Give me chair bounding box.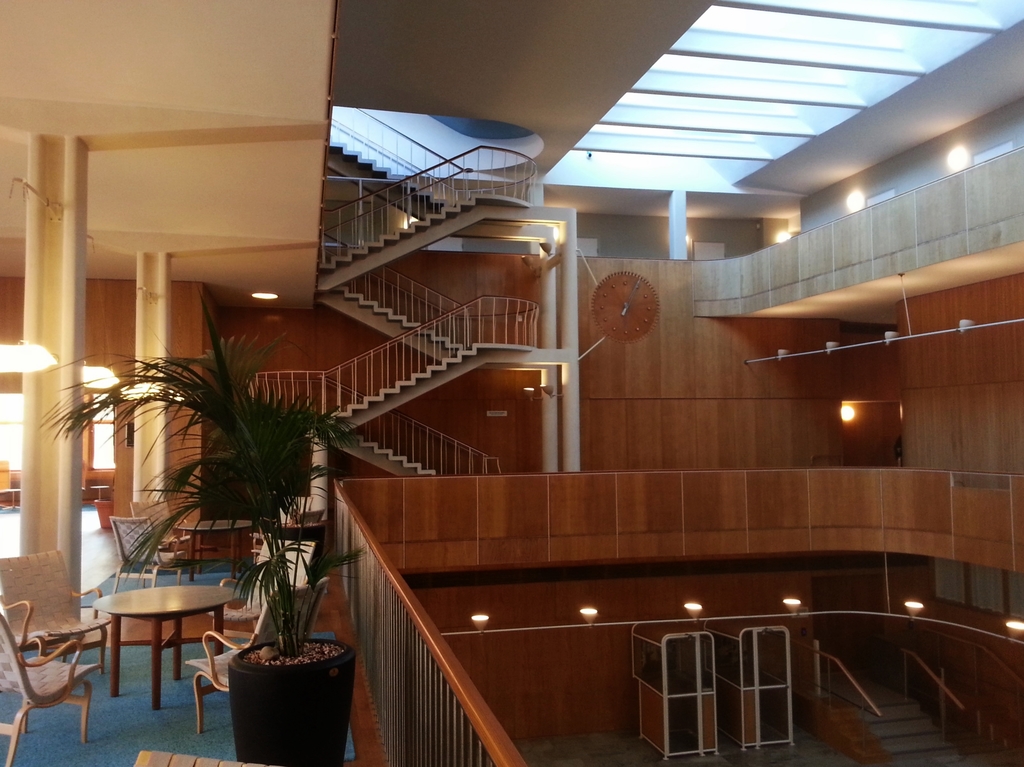
x1=207 y1=529 x2=328 y2=632.
